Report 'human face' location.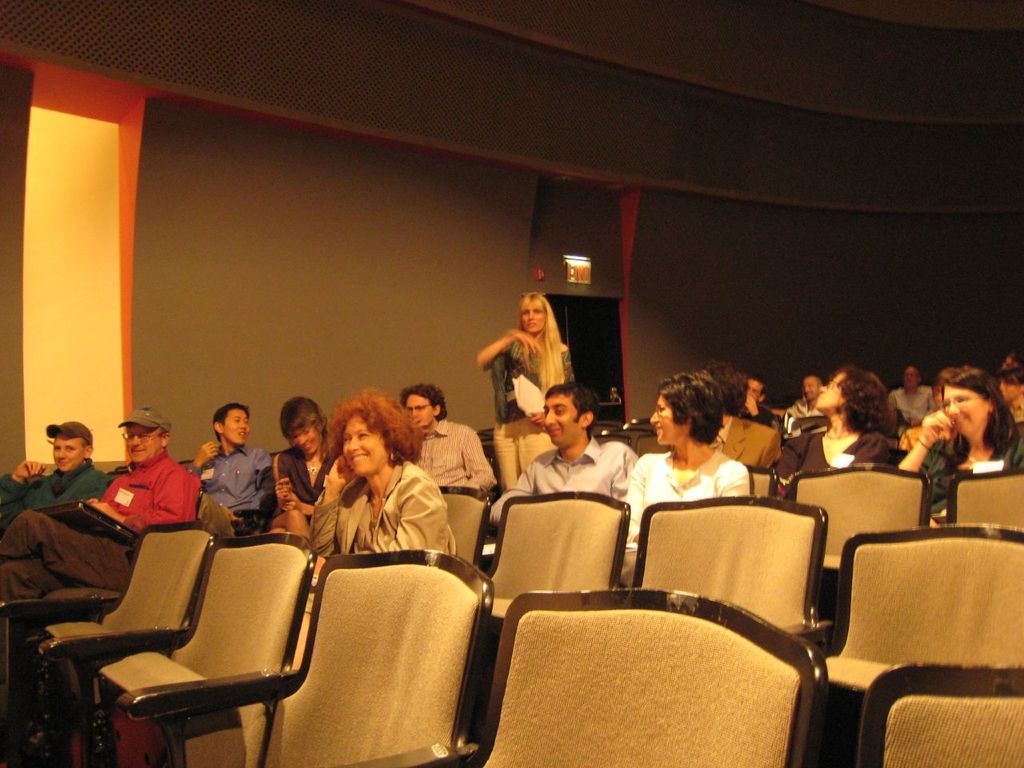
Report: [930,389,943,408].
